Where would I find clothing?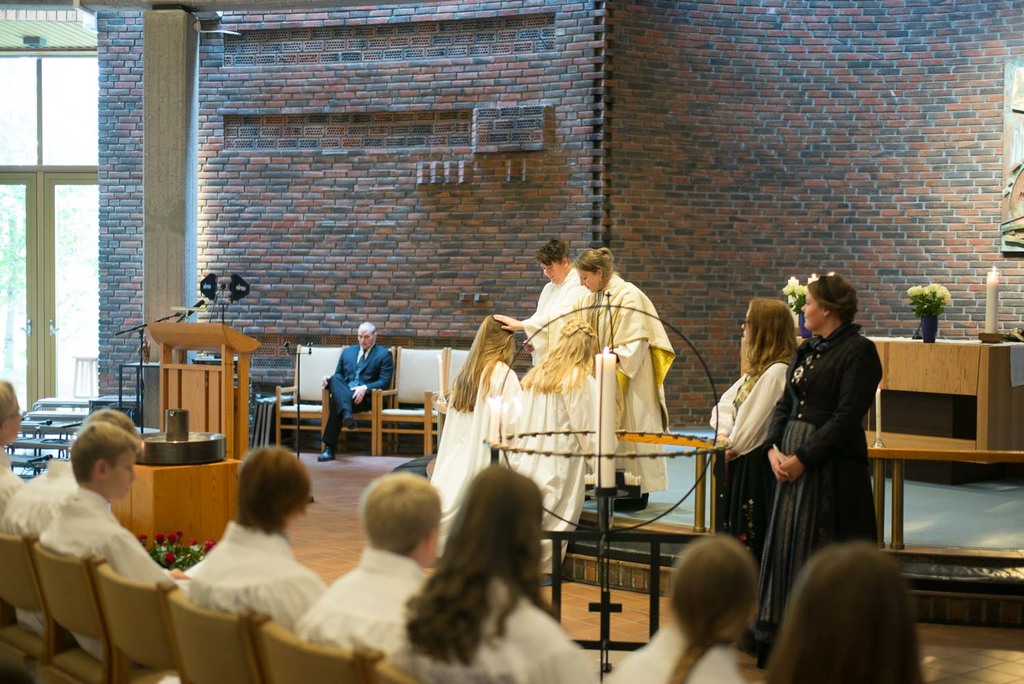
At [430, 354, 528, 551].
